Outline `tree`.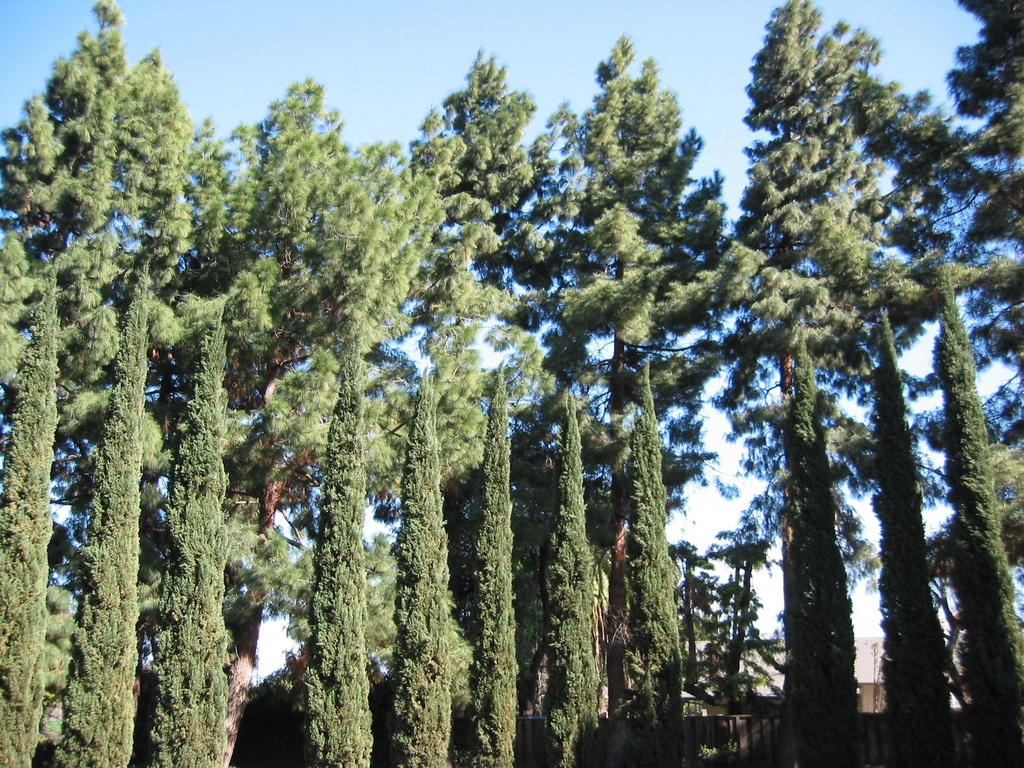
Outline: [x1=307, y1=334, x2=373, y2=767].
